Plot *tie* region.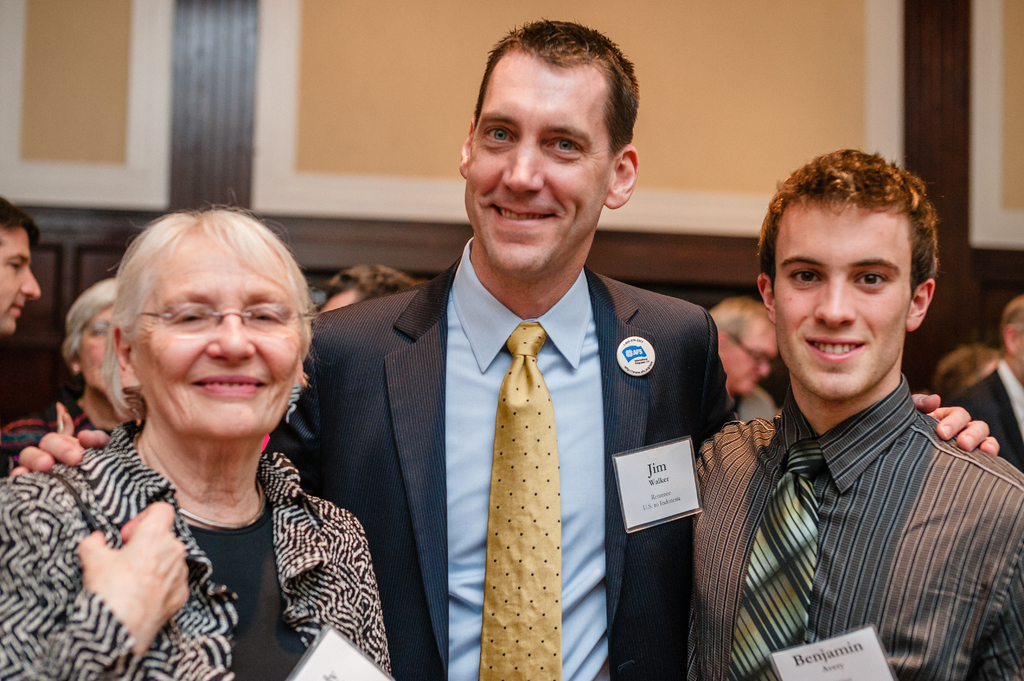
Plotted at <bbox>727, 445, 824, 680</bbox>.
